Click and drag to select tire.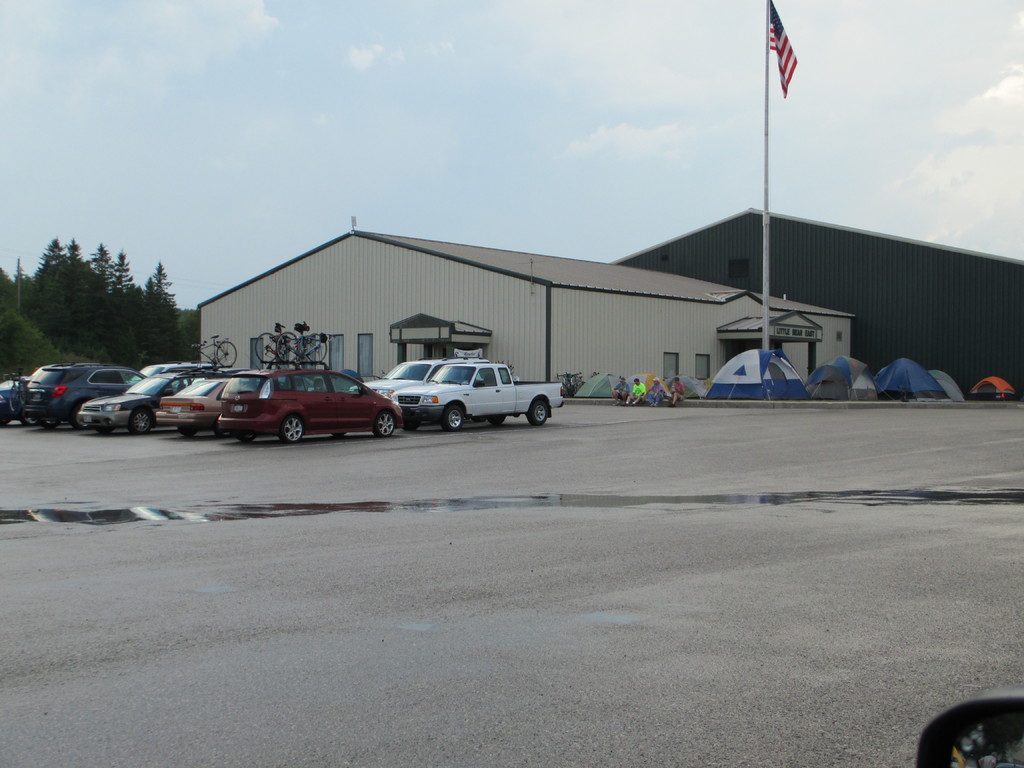
Selection: {"x1": 0, "y1": 408, "x2": 10, "y2": 428}.
